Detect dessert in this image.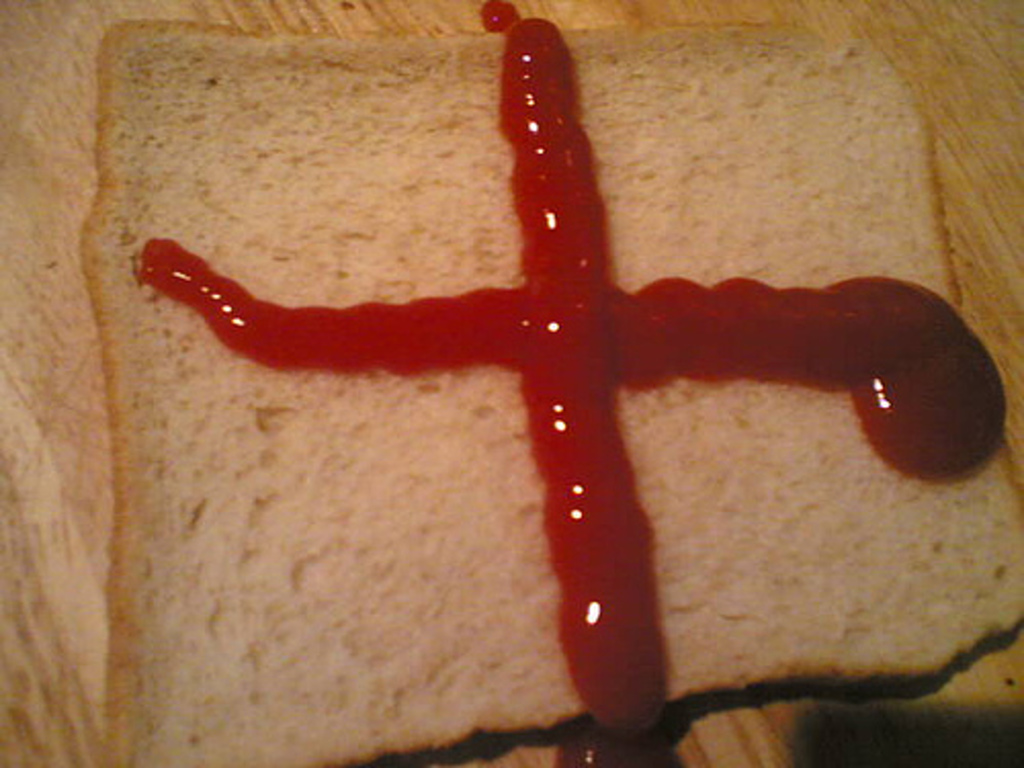
Detection: <bbox>123, 70, 954, 723</bbox>.
